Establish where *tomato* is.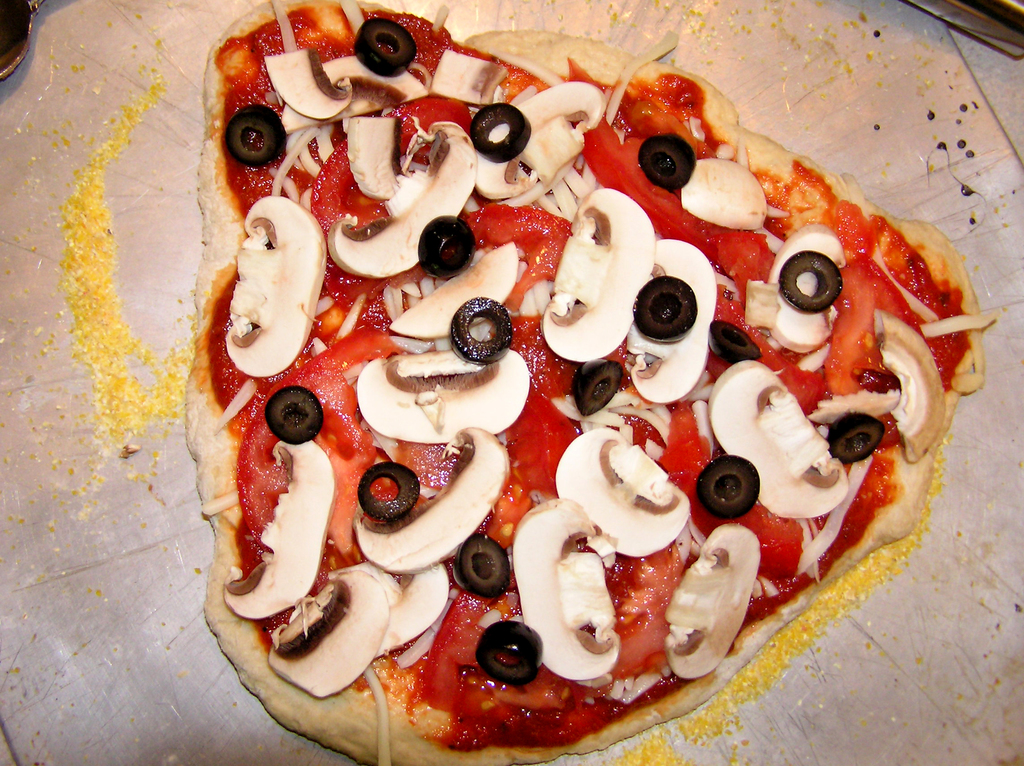
Established at left=414, top=588, right=577, bottom=723.
